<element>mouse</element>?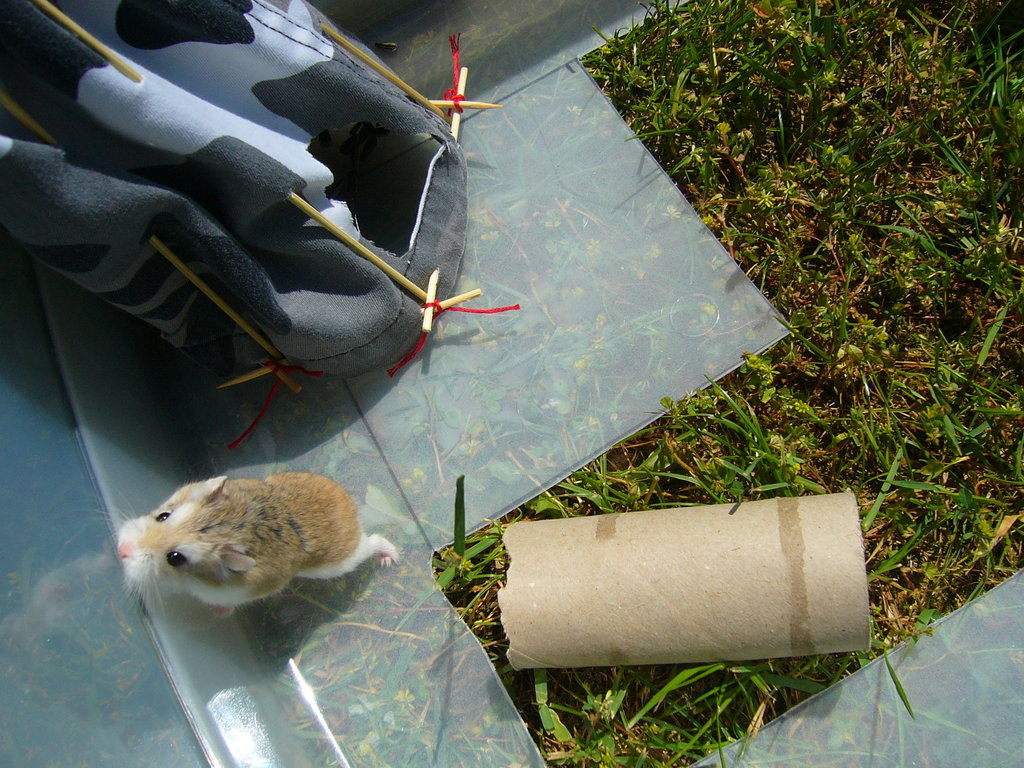
<region>100, 462, 397, 629</region>
